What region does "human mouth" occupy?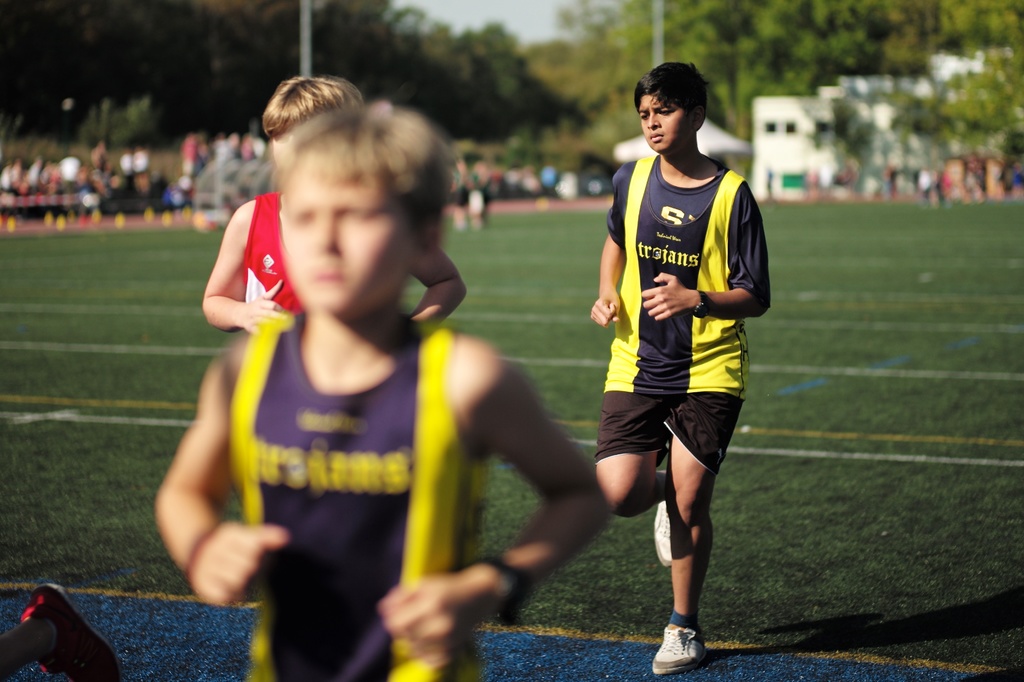
(647,135,661,141).
